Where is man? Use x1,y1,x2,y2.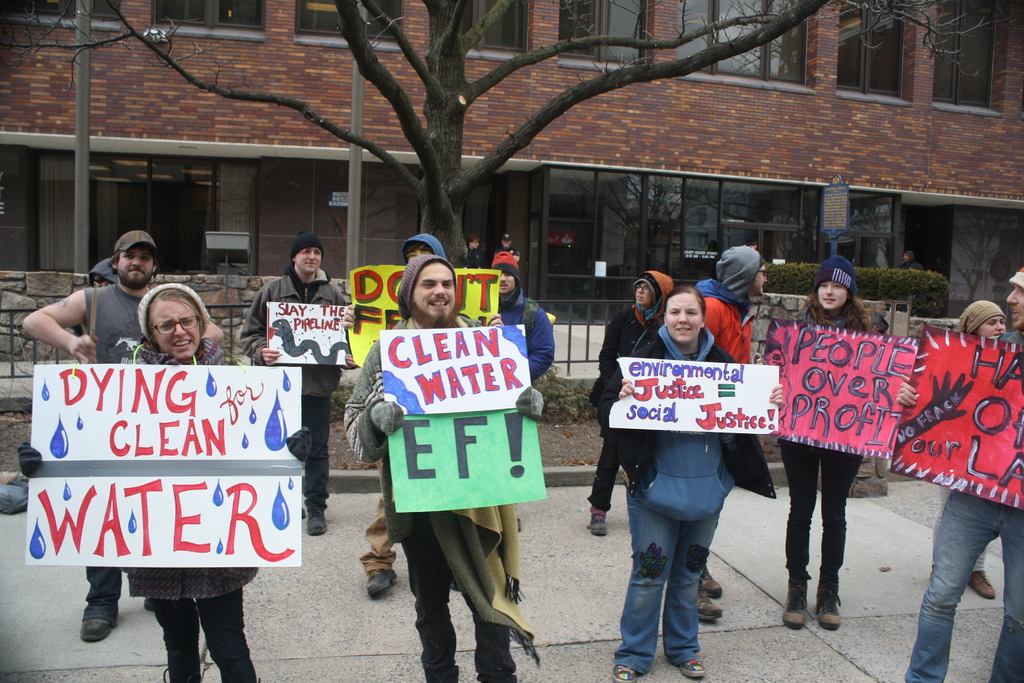
896,261,1023,682.
